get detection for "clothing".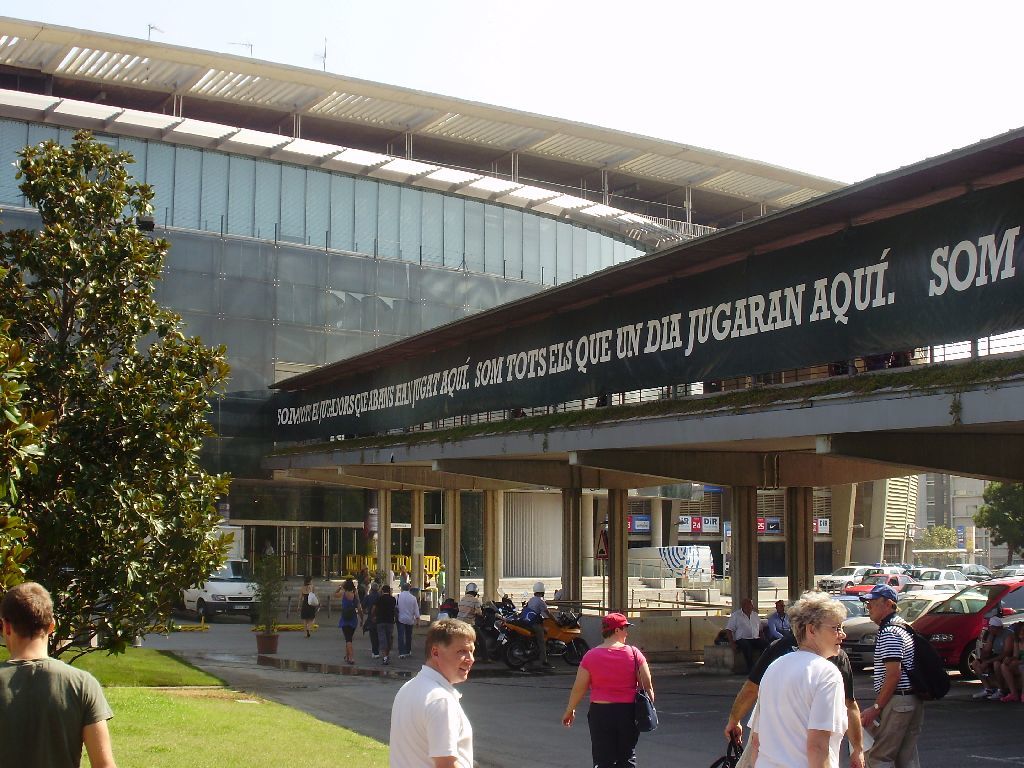
Detection: <bbox>761, 611, 798, 647</bbox>.
